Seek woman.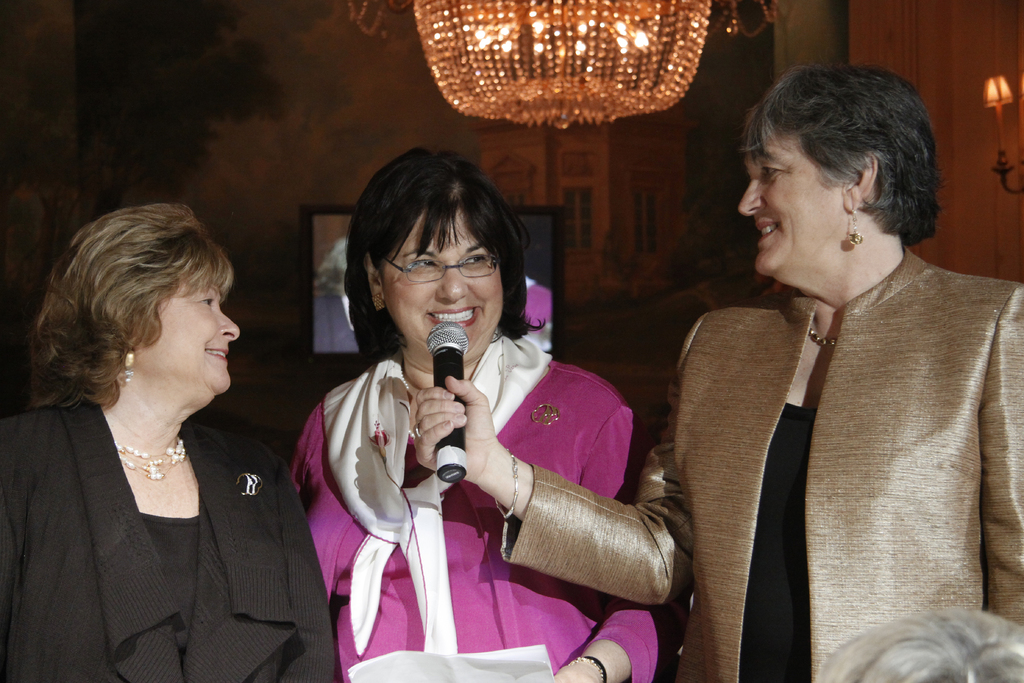
BBox(524, 277, 553, 336).
